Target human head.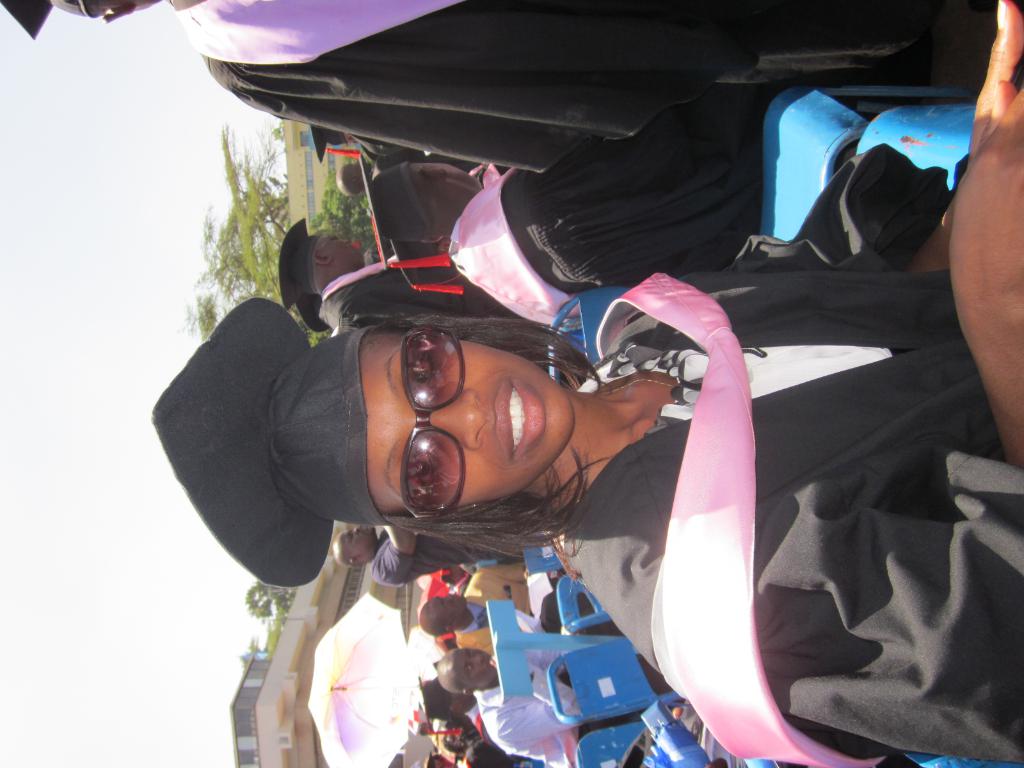
Target region: {"x1": 419, "y1": 680, "x2": 476, "y2": 719}.
